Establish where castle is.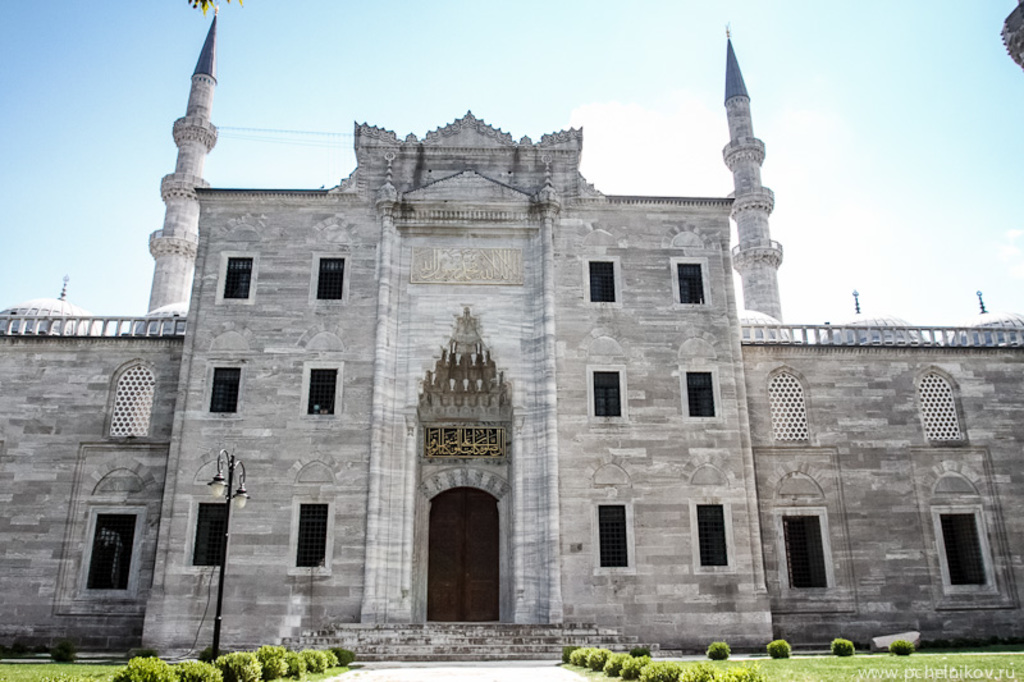
Established at Rect(15, 33, 948, 681).
